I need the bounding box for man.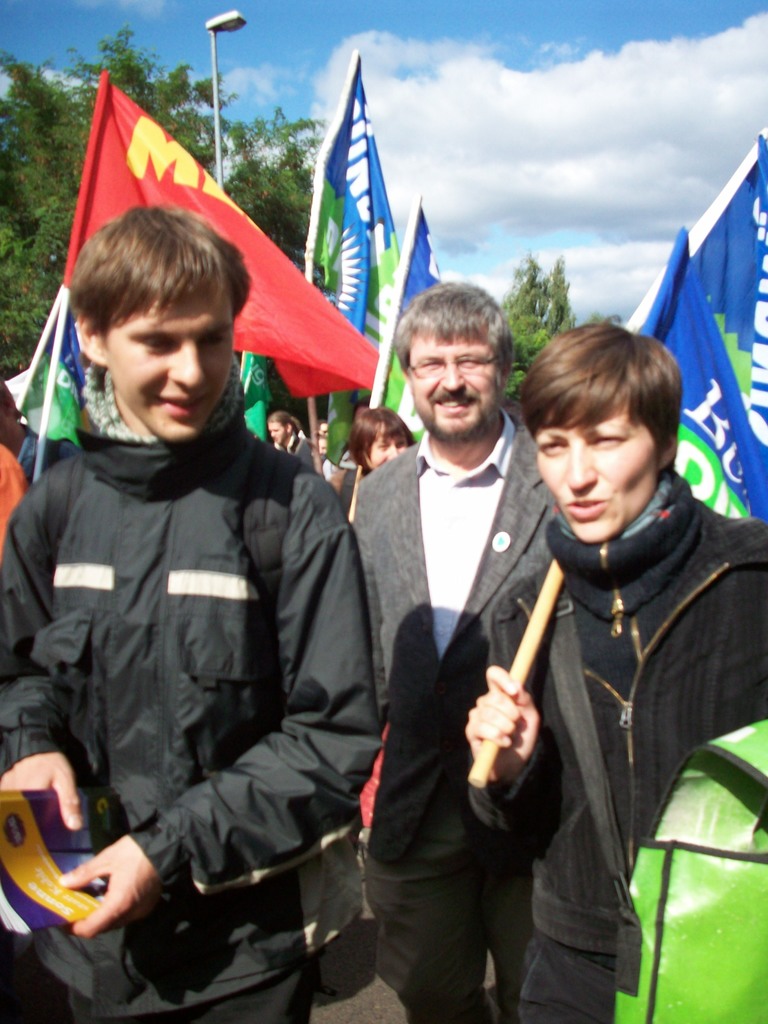
Here it is: crop(0, 202, 382, 1023).
